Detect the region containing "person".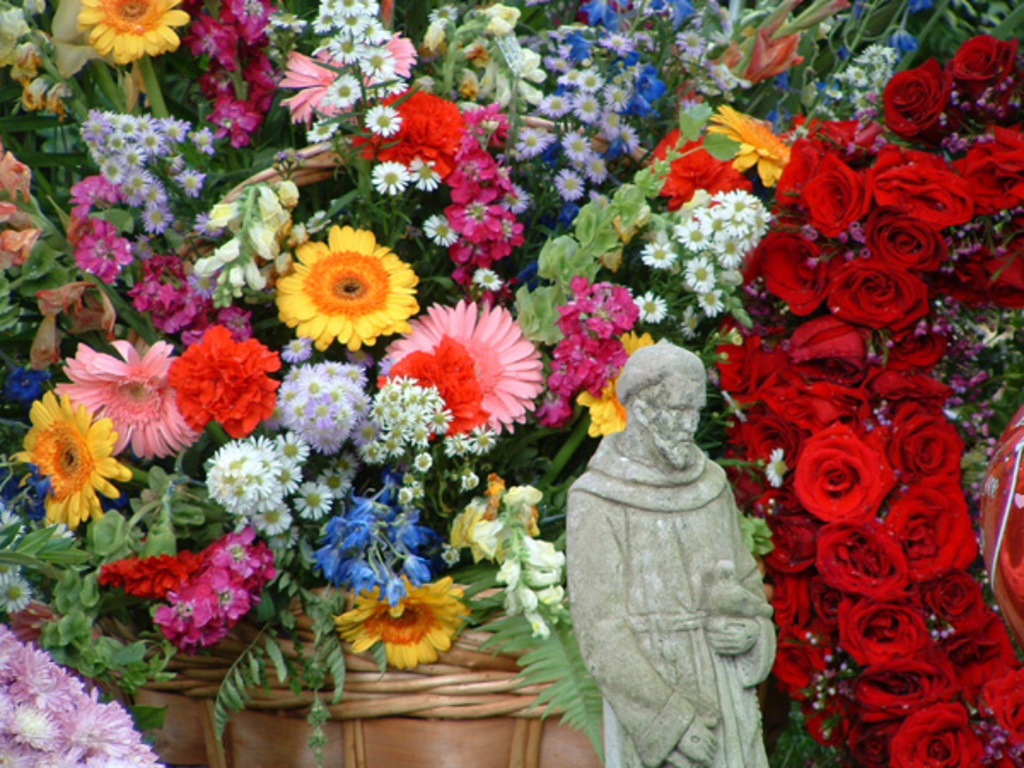
detection(546, 292, 775, 742).
